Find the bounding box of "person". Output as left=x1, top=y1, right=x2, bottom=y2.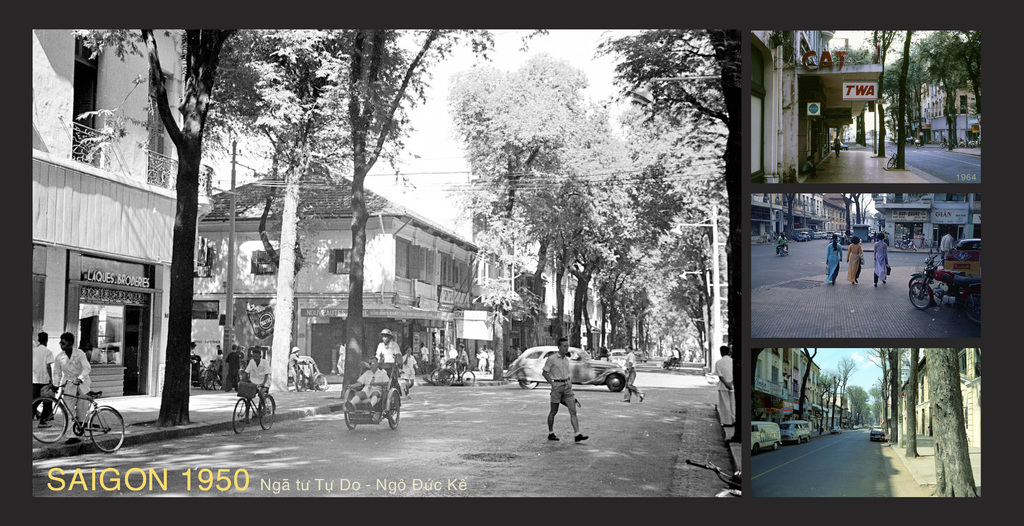
left=715, top=345, right=733, bottom=428.
